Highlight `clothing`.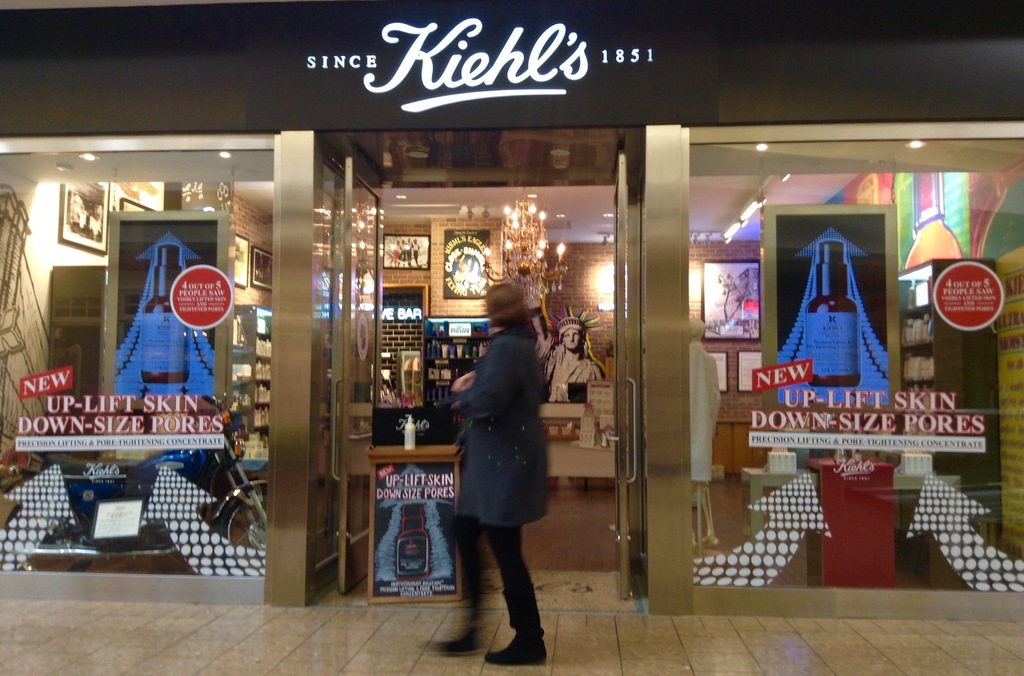
Highlighted region: bbox=[444, 320, 549, 528].
